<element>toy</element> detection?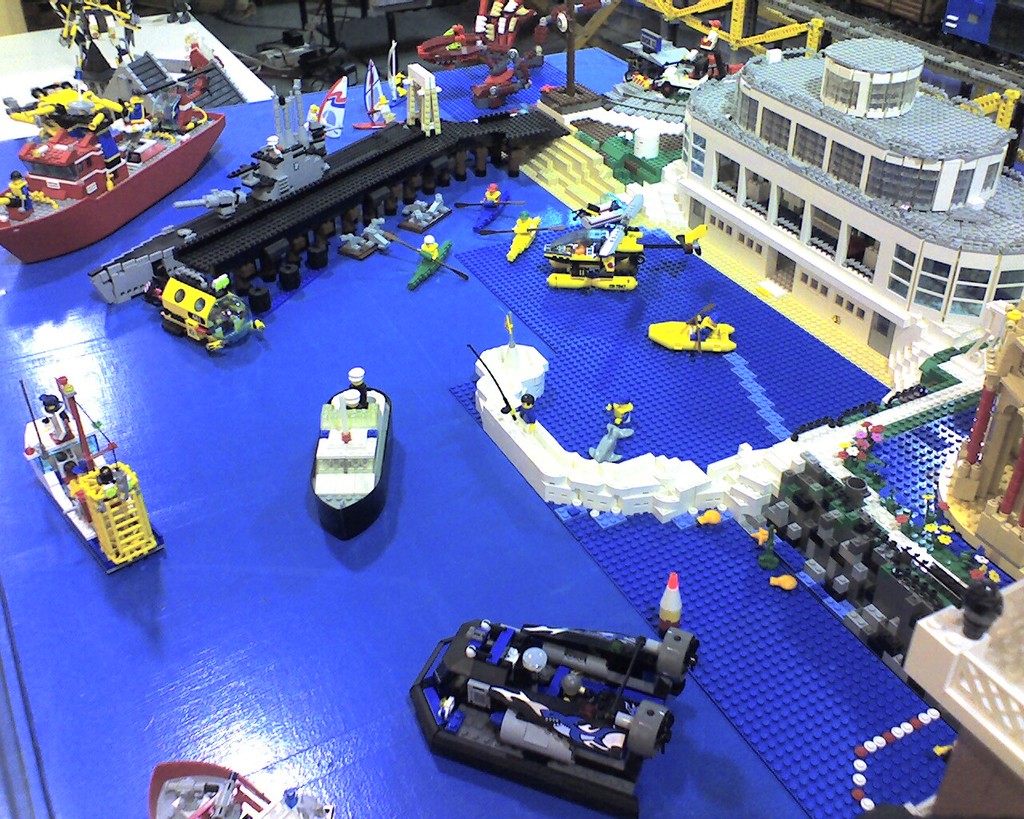
Rect(419, 195, 443, 217)
